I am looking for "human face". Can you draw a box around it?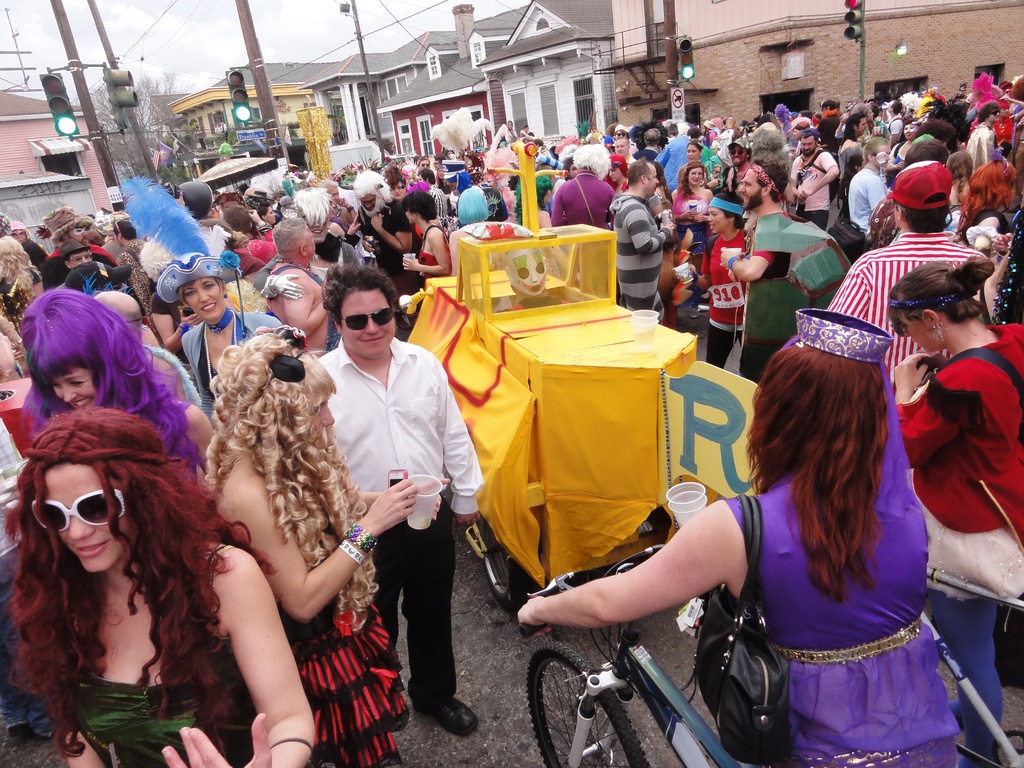
Sure, the bounding box is select_region(802, 138, 815, 155).
